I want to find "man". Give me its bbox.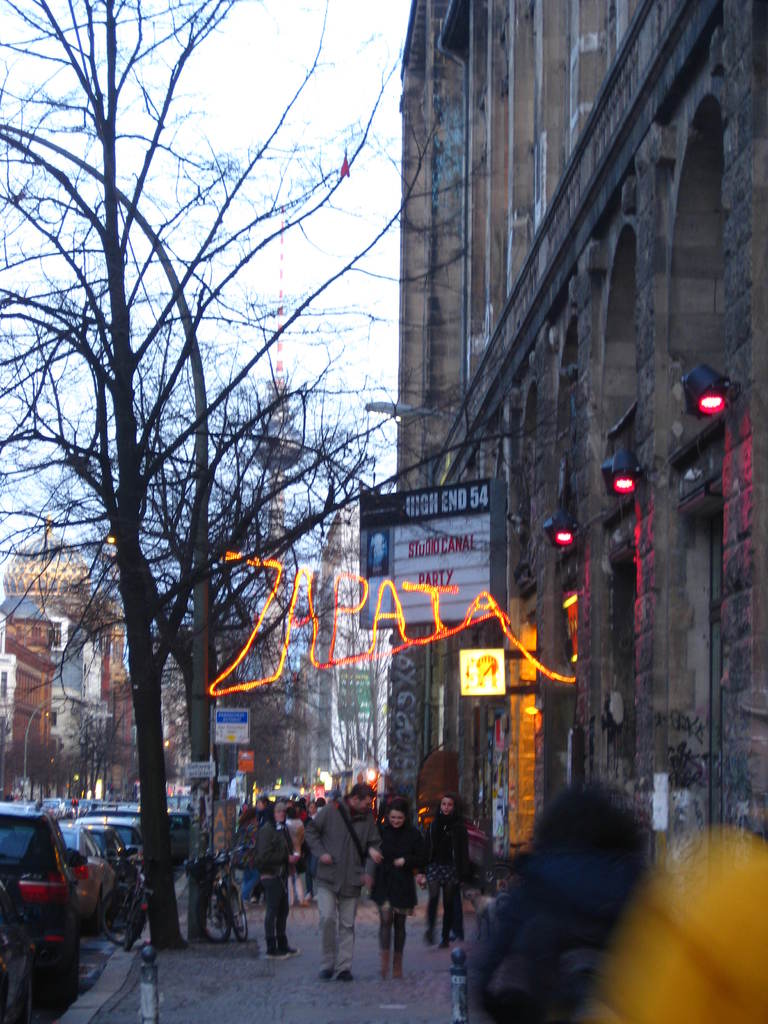
region(311, 788, 386, 979).
